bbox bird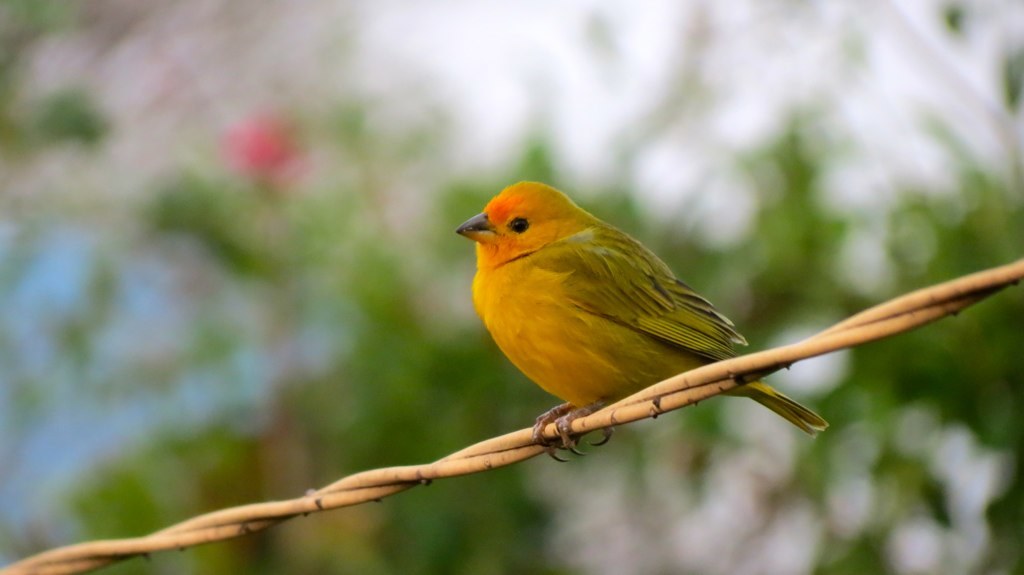
box=[452, 185, 818, 457]
